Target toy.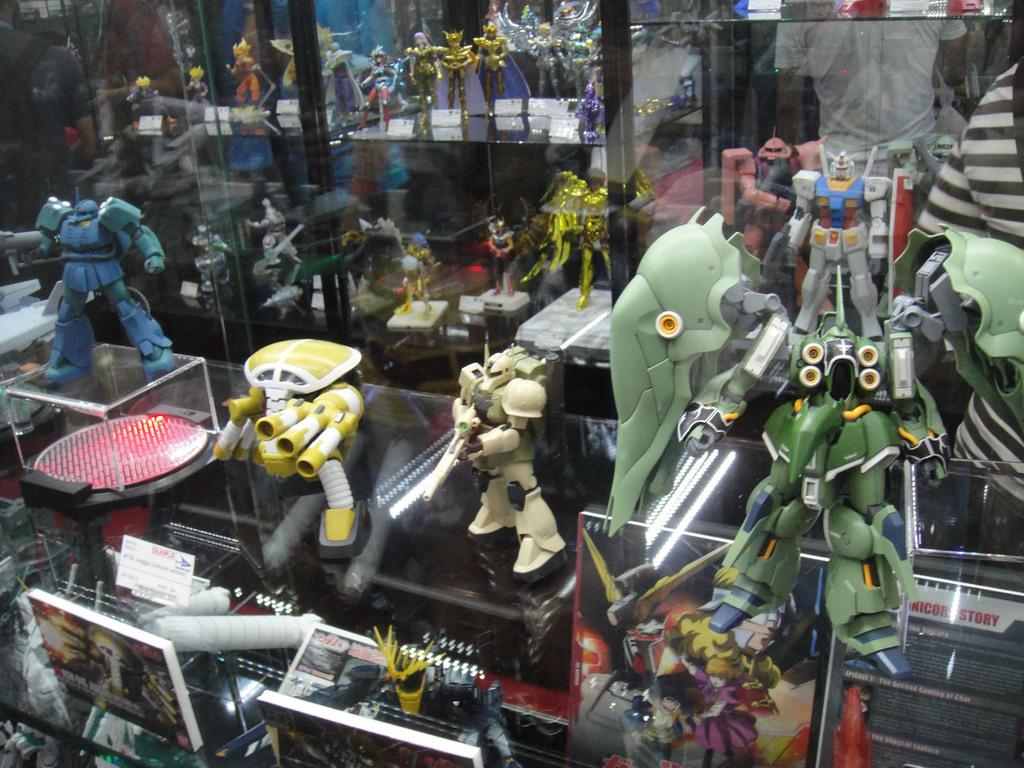
Target region: l=404, t=30, r=450, b=125.
